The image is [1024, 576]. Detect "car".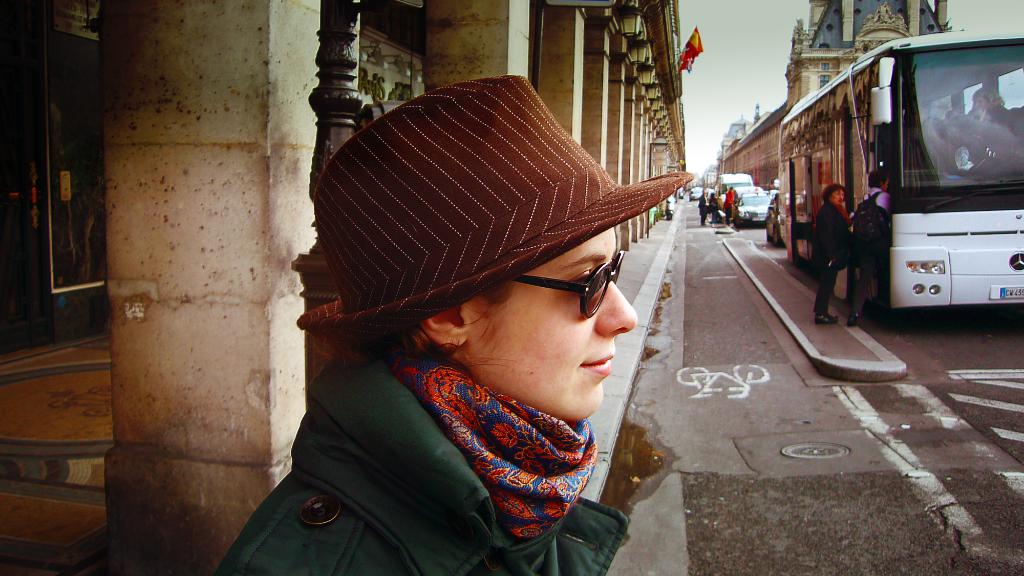
Detection: left=767, top=188, right=778, bottom=196.
